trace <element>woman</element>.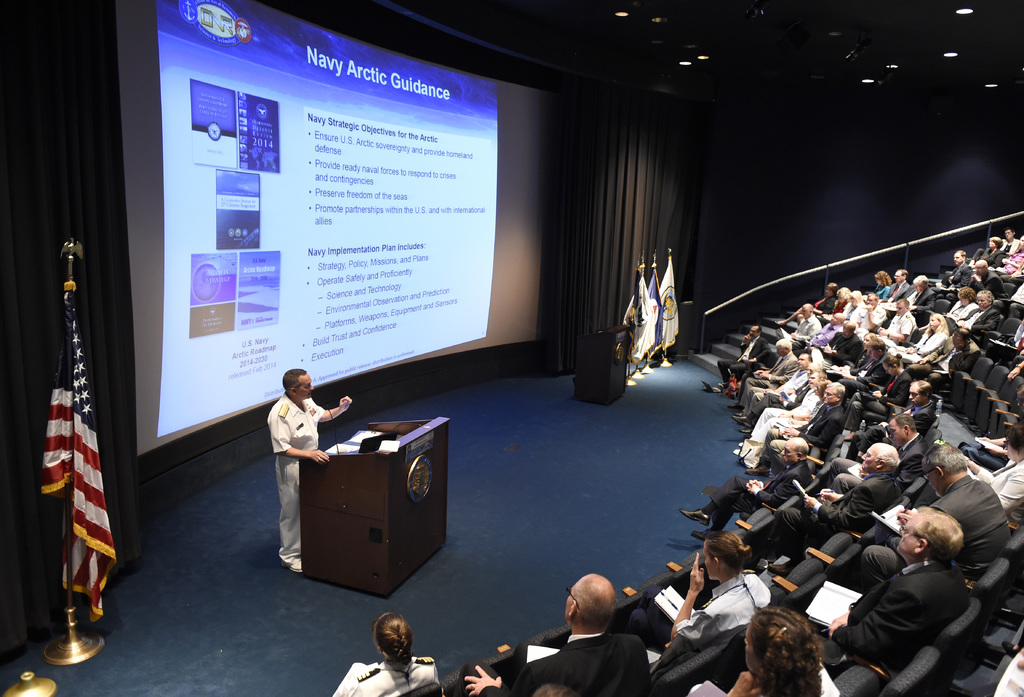
Traced to <bbox>950, 286, 974, 317</bbox>.
